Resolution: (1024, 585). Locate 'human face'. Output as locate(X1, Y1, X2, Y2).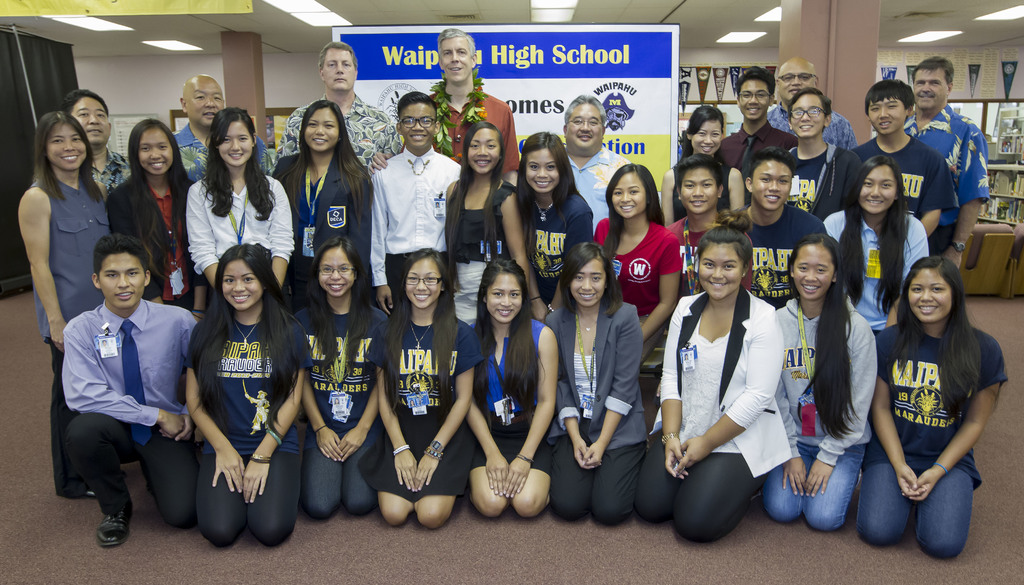
locate(863, 165, 899, 215).
